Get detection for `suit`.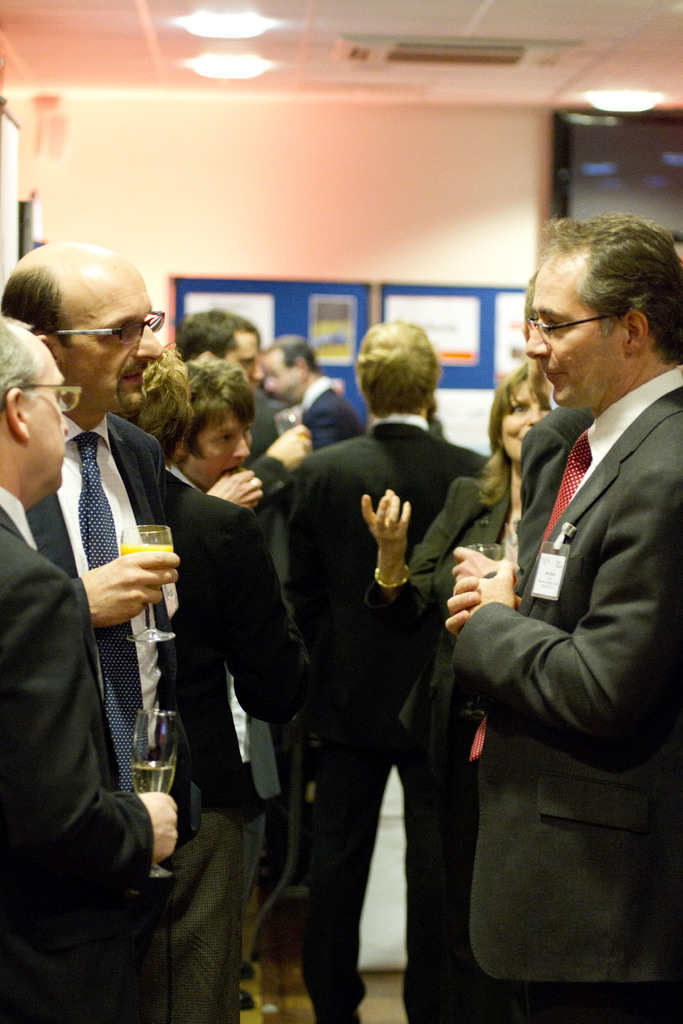
Detection: (281, 410, 498, 1022).
